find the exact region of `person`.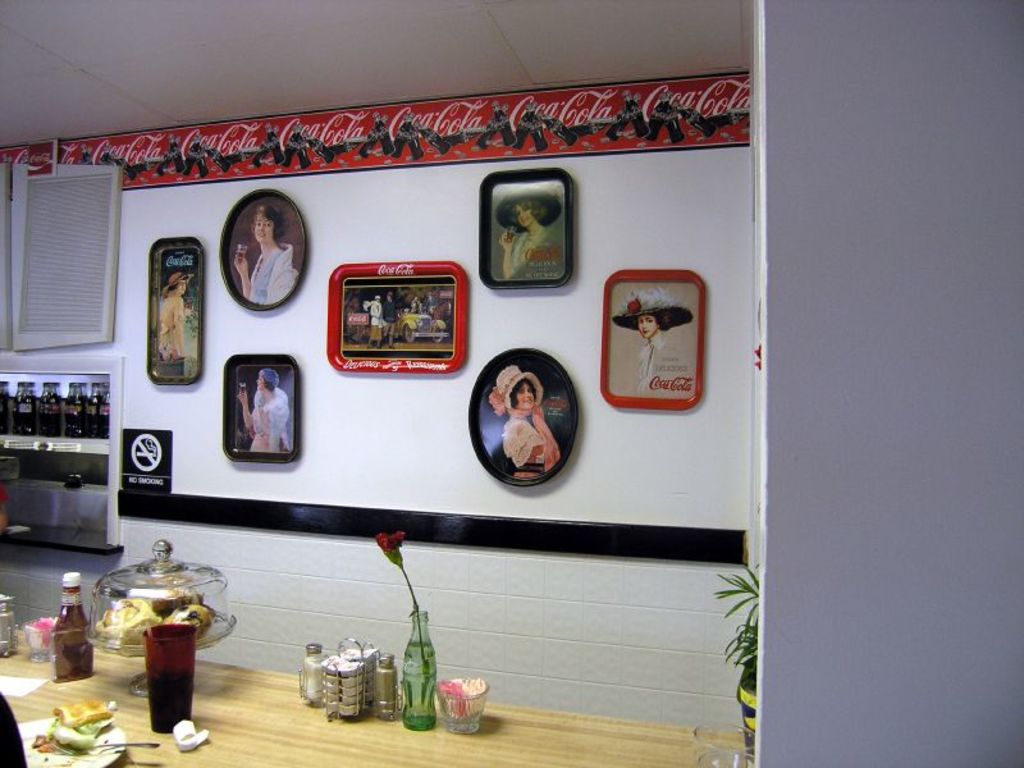
Exact region: 367:294:383:349.
